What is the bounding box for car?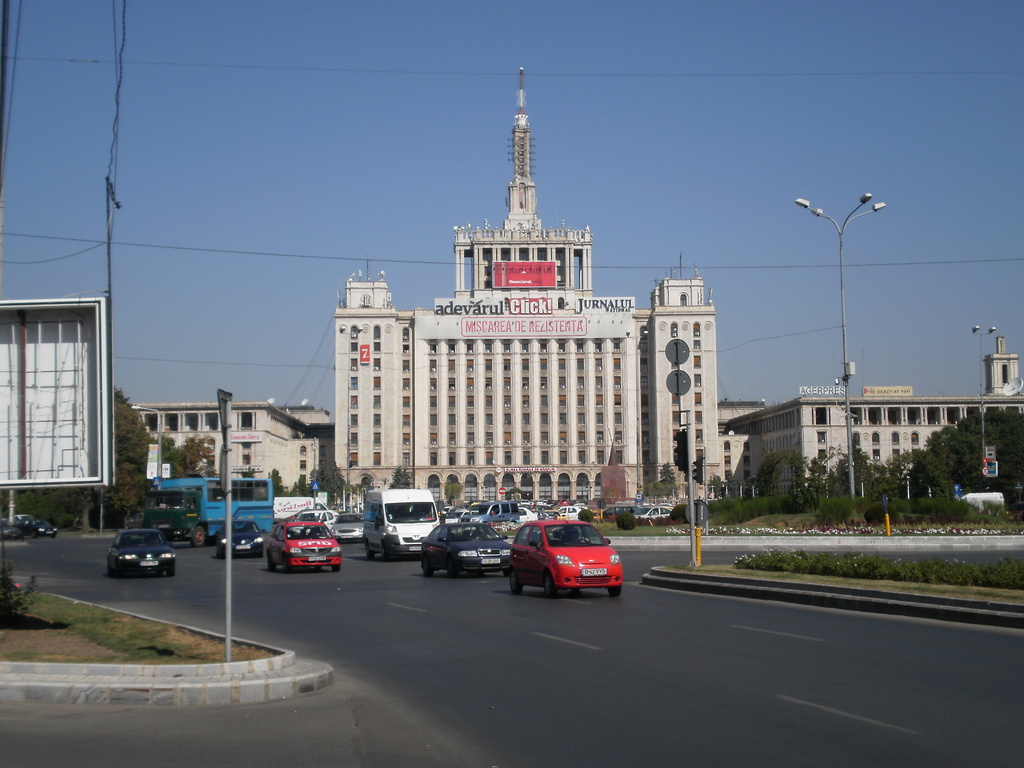
box=[0, 523, 18, 540].
